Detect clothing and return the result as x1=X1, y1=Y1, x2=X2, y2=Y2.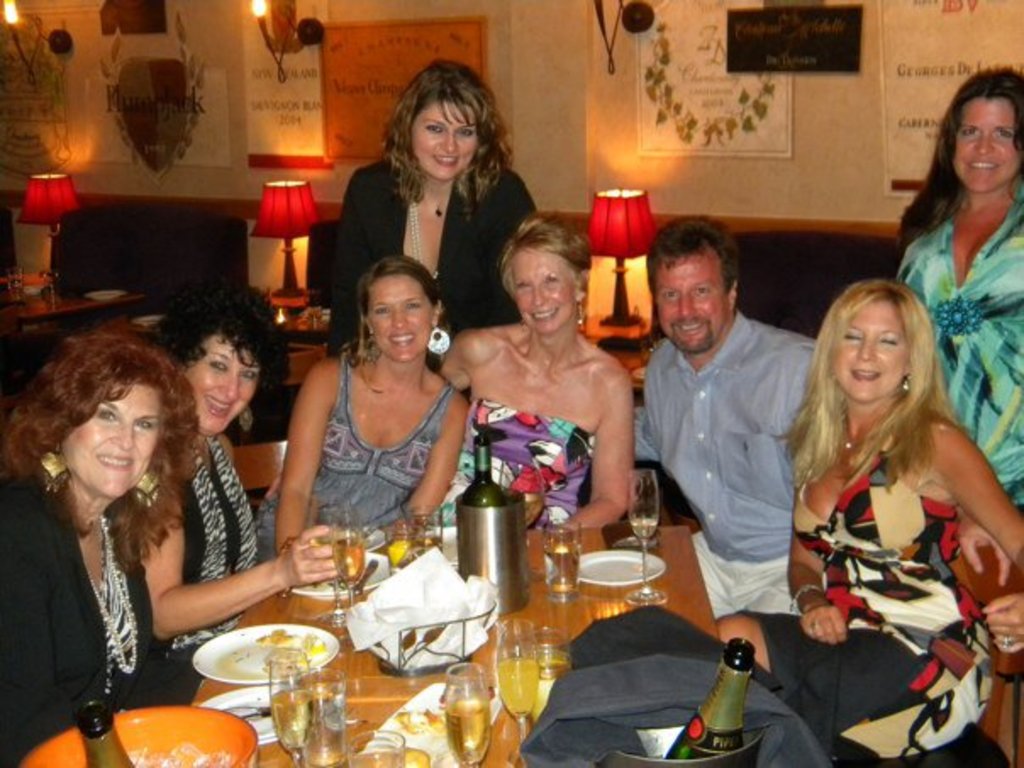
x1=322, y1=158, x2=539, y2=354.
